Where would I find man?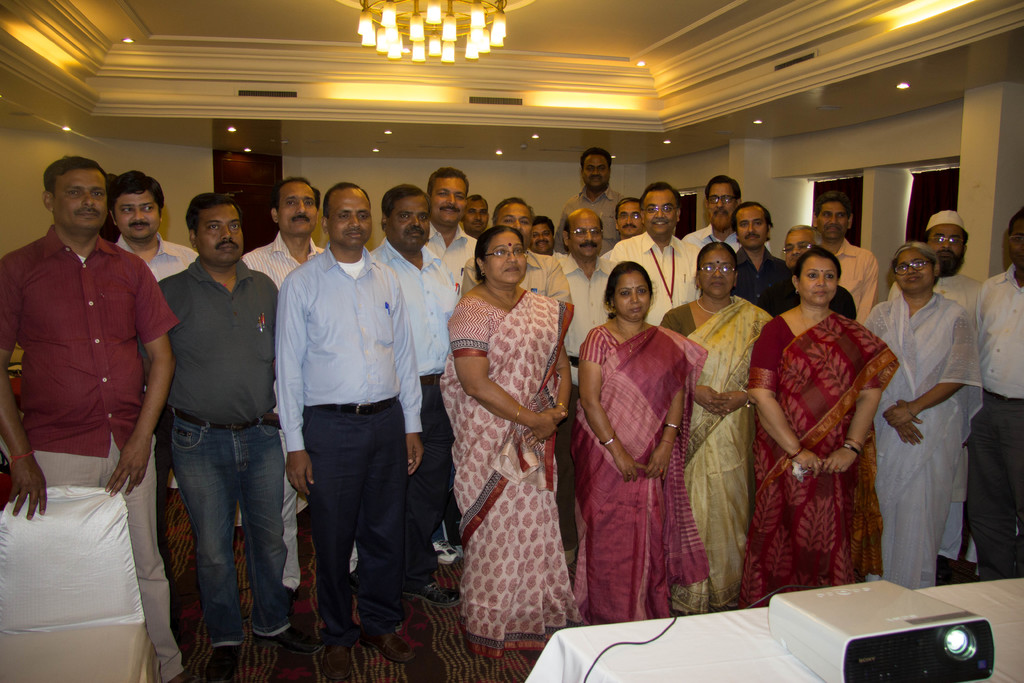
At 683, 171, 773, 255.
